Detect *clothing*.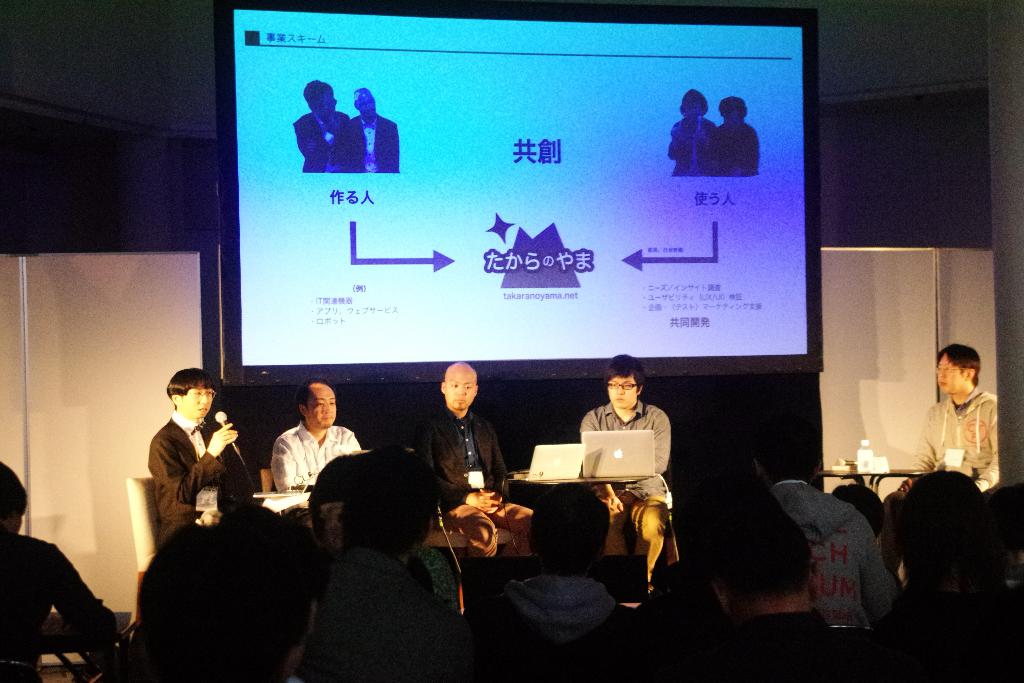
Detected at locate(267, 418, 363, 498).
